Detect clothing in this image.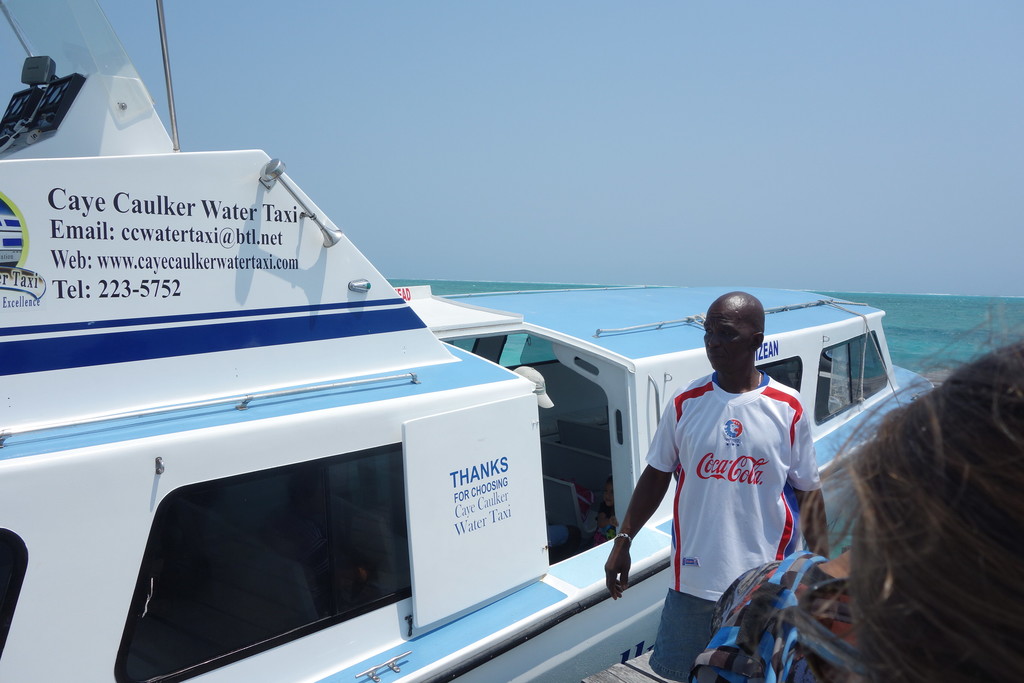
Detection: {"left": 655, "top": 355, "right": 829, "bottom": 626}.
